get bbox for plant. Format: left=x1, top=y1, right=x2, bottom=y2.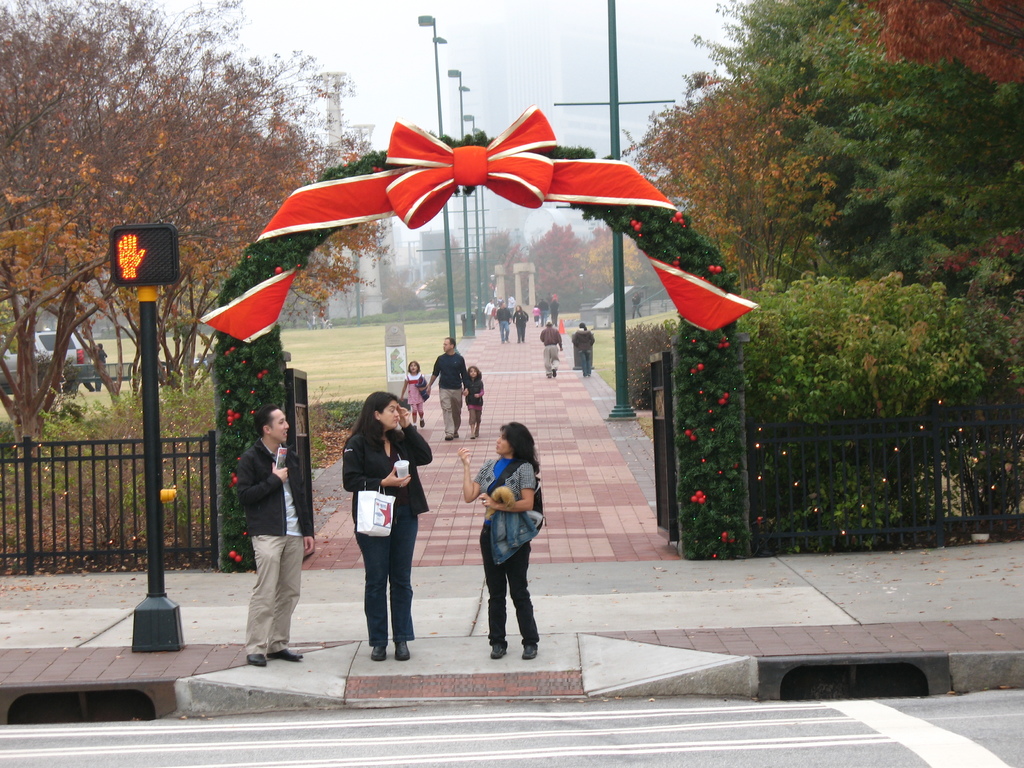
left=618, top=311, right=677, bottom=408.
